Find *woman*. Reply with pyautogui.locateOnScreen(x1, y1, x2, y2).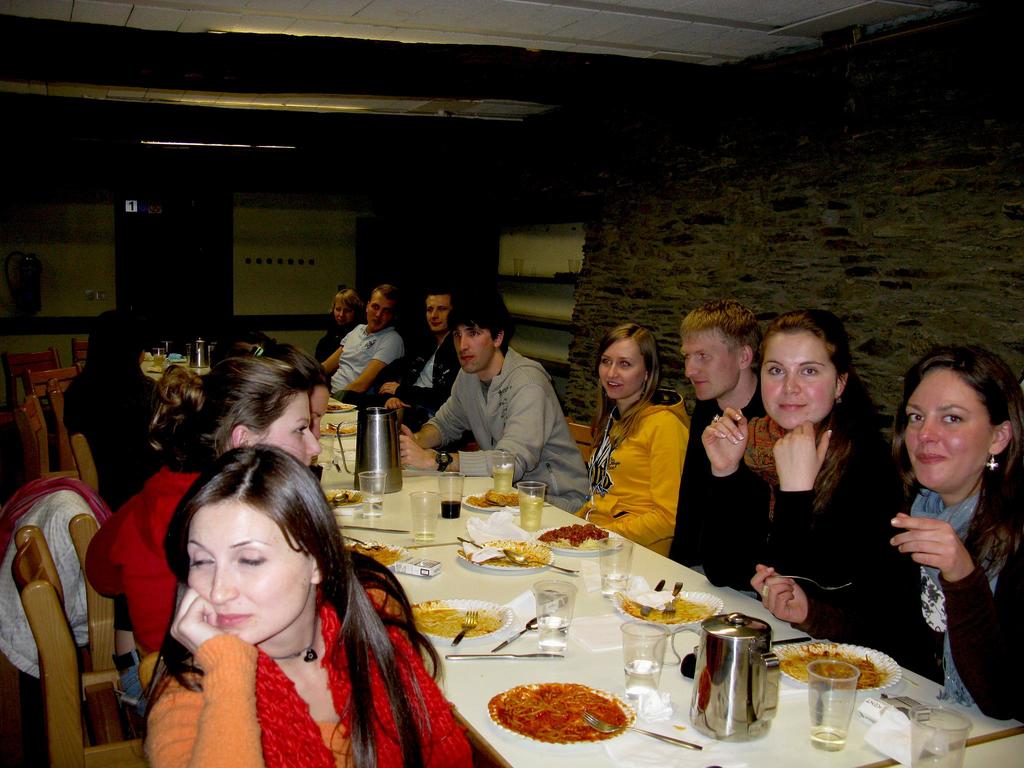
pyautogui.locateOnScreen(739, 336, 1023, 722).
